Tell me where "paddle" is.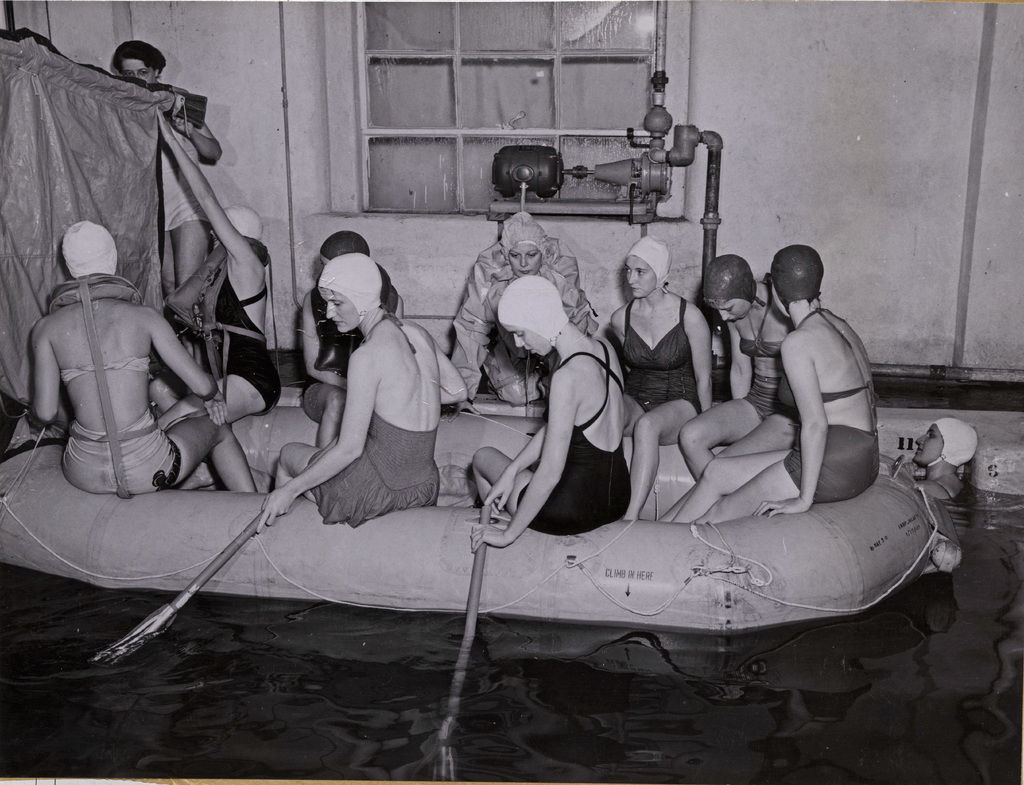
"paddle" is at 417:502:492:784.
